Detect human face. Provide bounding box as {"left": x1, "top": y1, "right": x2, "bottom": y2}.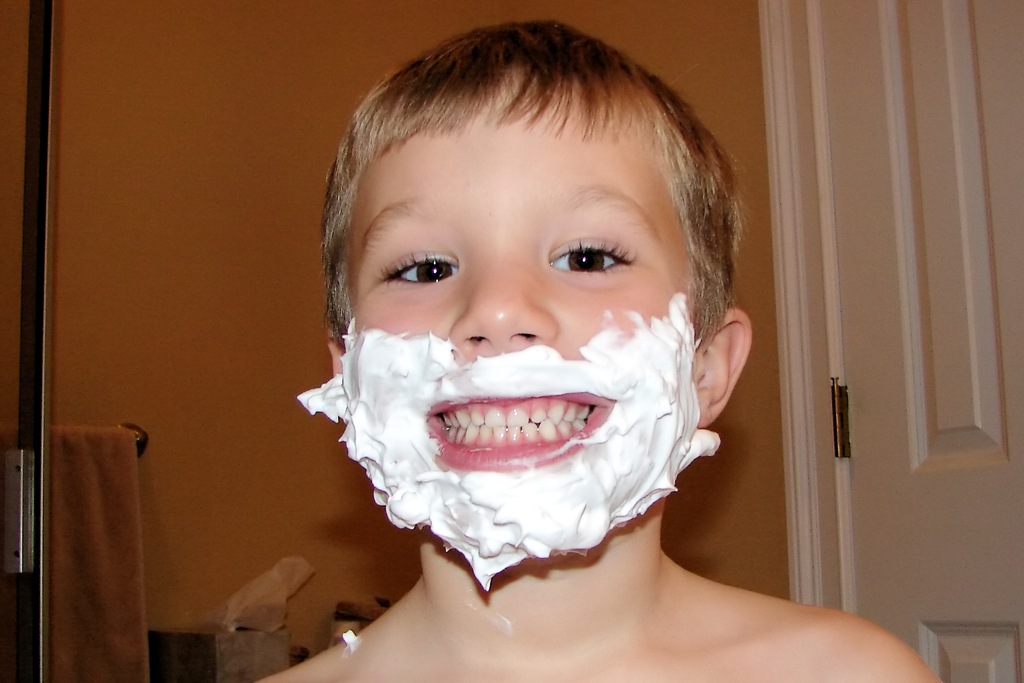
{"left": 354, "top": 119, "right": 698, "bottom": 575}.
